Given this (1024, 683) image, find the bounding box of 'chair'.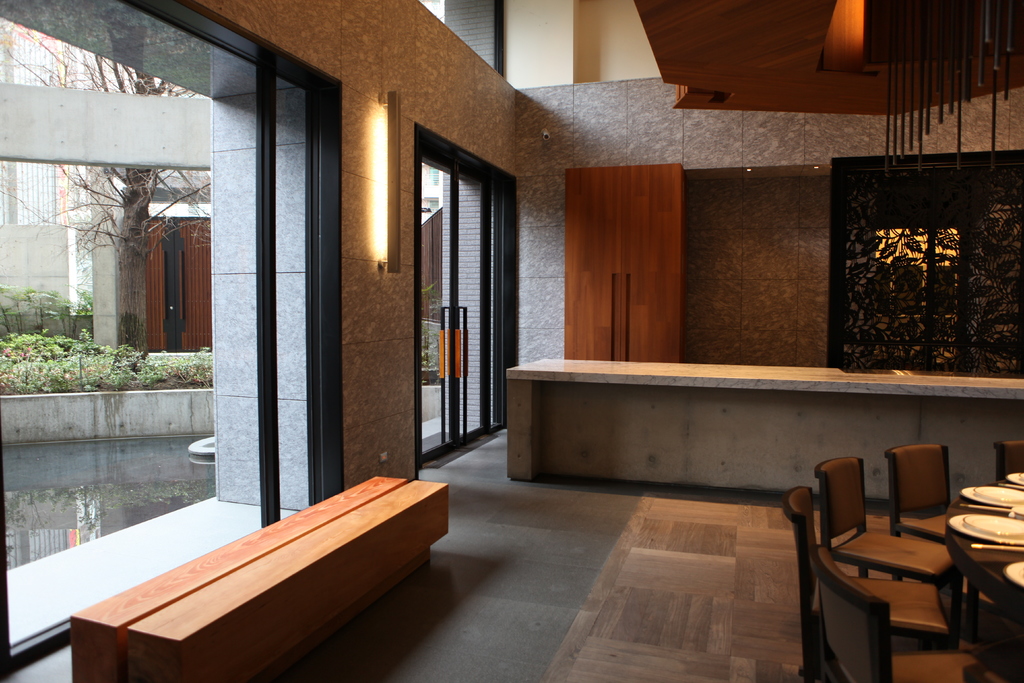
<box>813,457,965,651</box>.
